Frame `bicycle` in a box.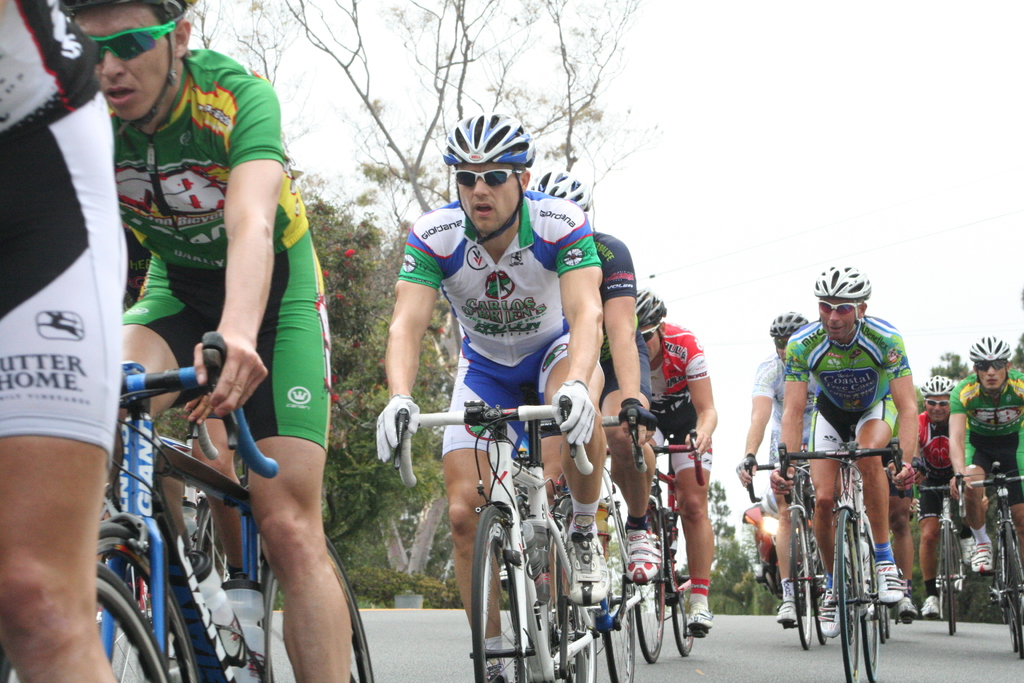
bbox(102, 569, 186, 682).
